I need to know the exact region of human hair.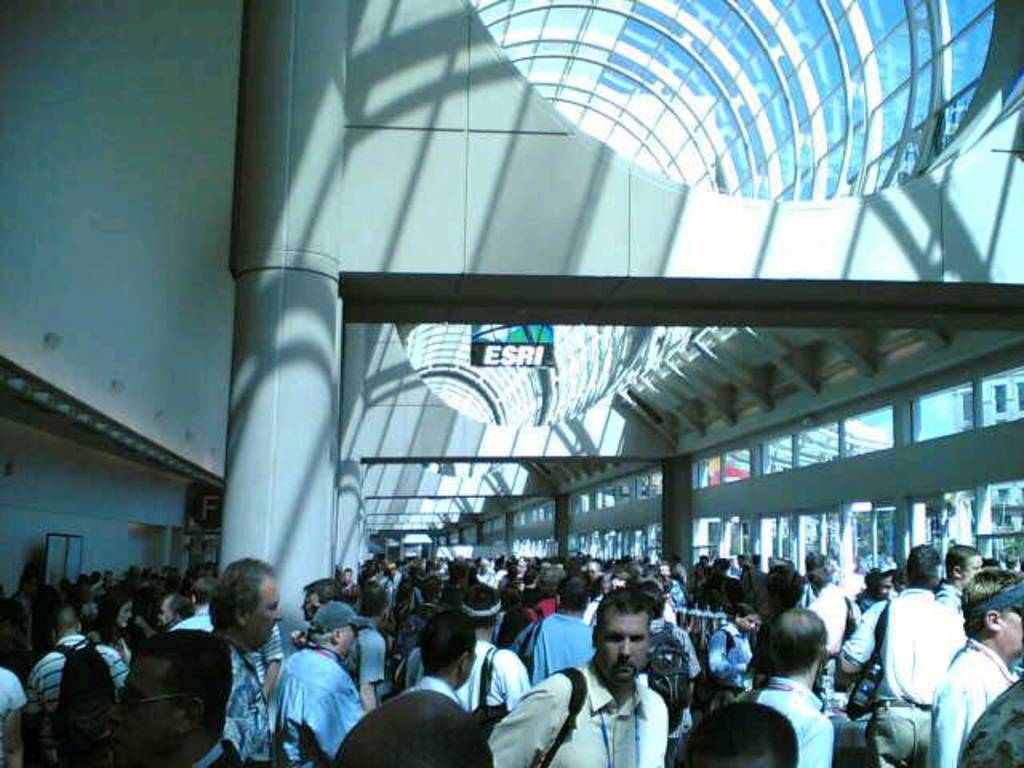
Region: select_region(870, 566, 899, 592).
